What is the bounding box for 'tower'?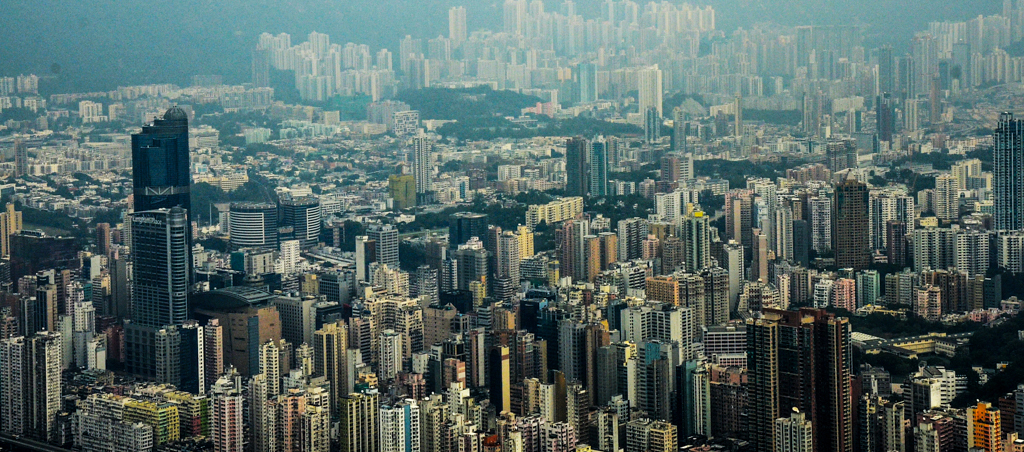
locate(368, 226, 399, 271).
